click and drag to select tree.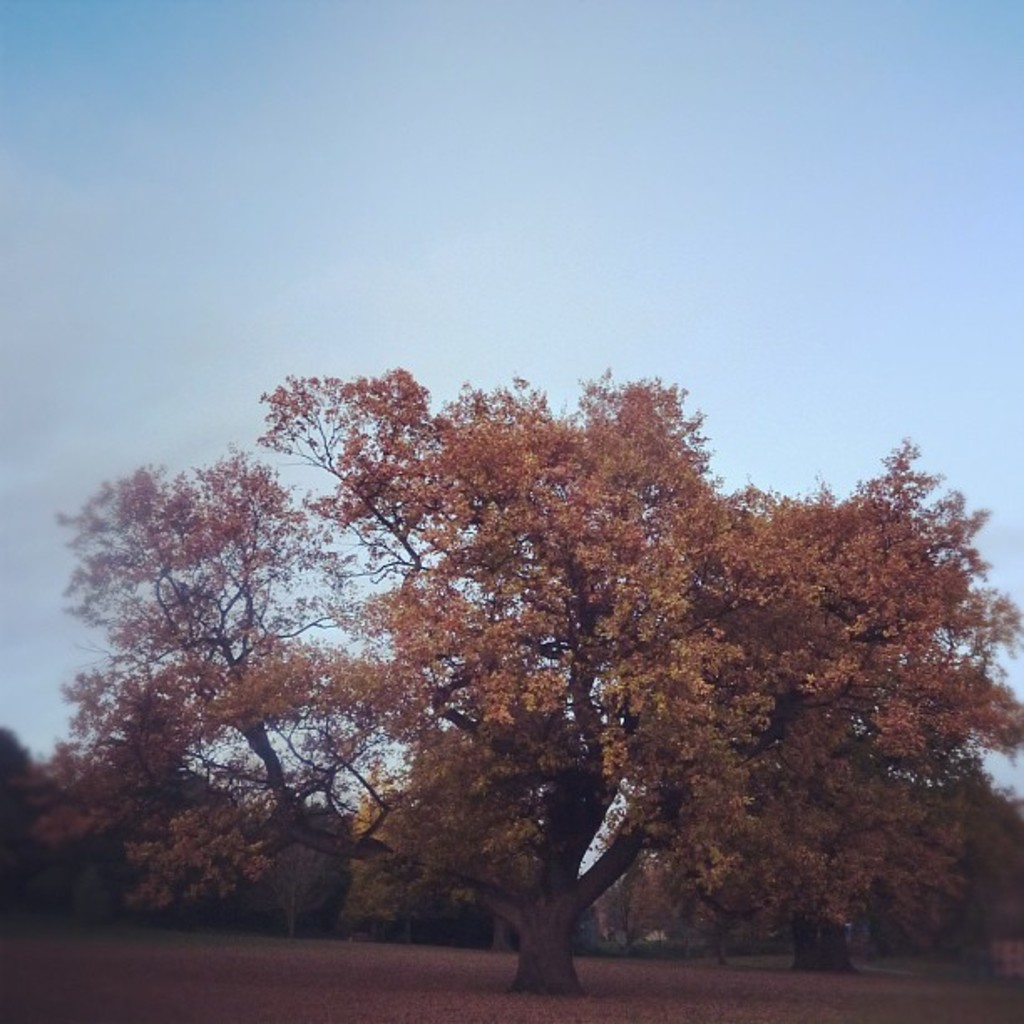
Selection: Rect(246, 345, 887, 937).
